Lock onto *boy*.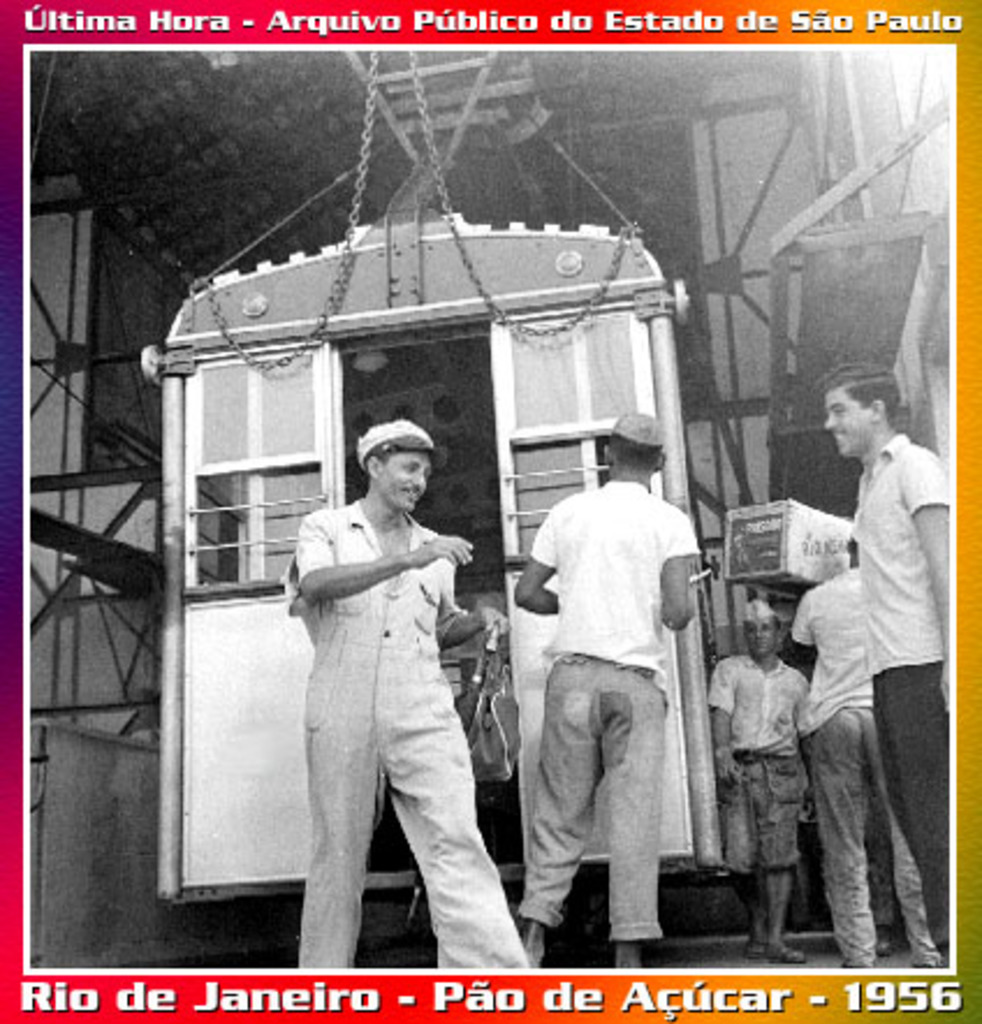
Locked: region(804, 359, 966, 950).
